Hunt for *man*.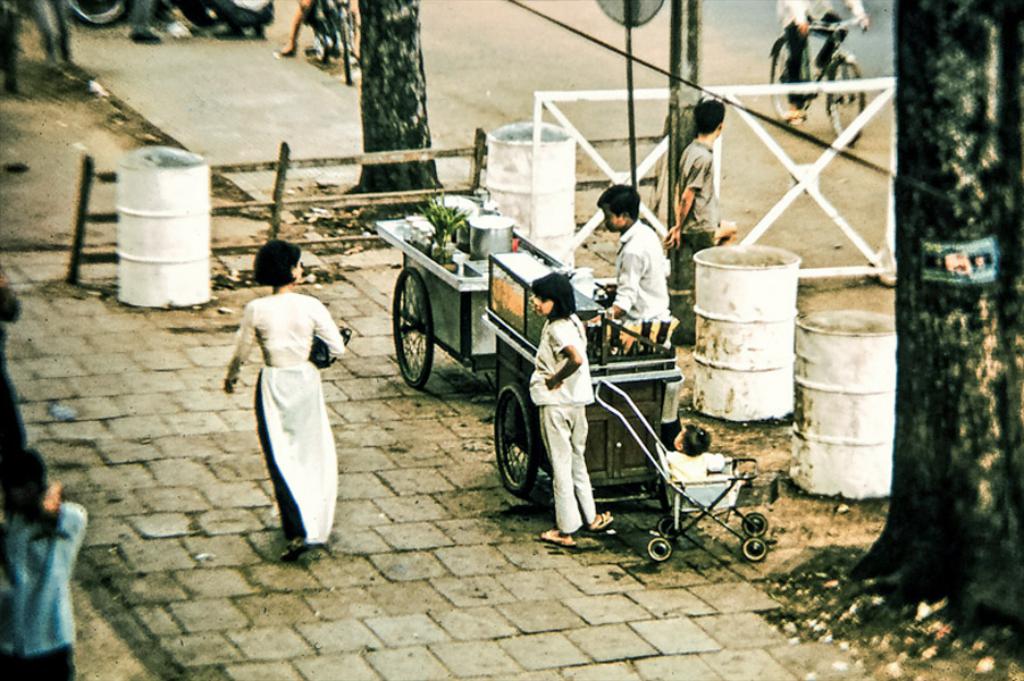
Hunted down at {"x1": 662, "y1": 101, "x2": 728, "y2": 345}.
